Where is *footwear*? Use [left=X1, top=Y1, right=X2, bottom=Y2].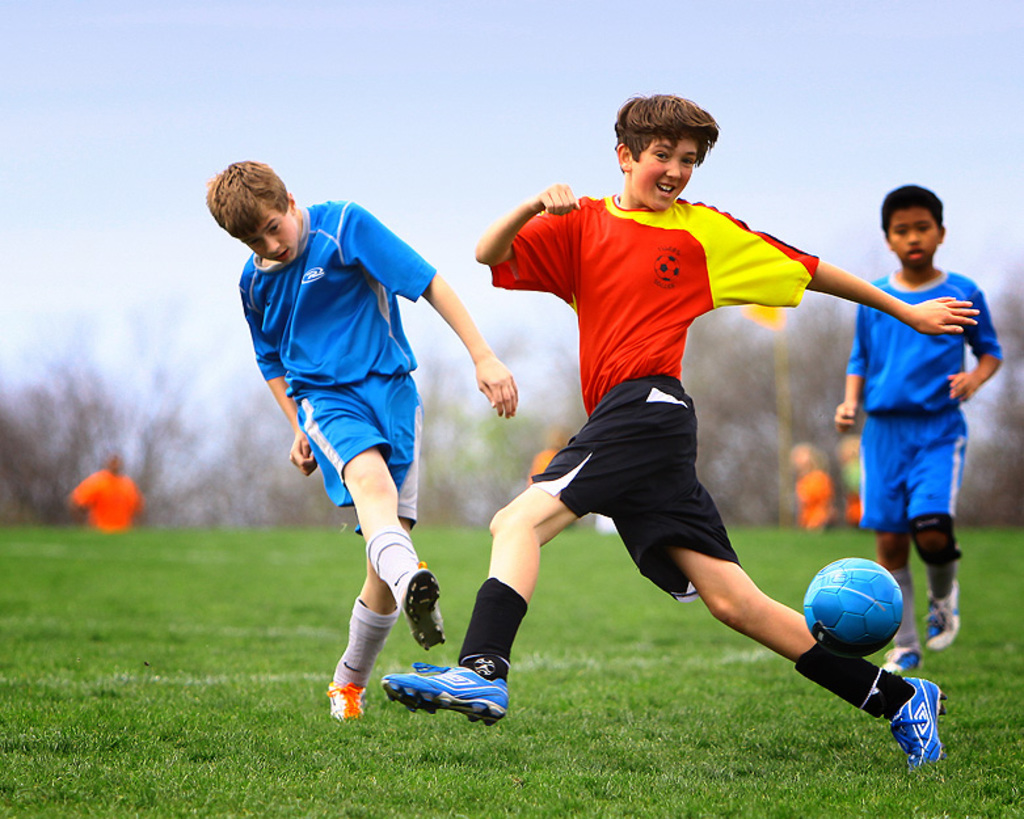
[left=881, top=642, right=927, bottom=675].
